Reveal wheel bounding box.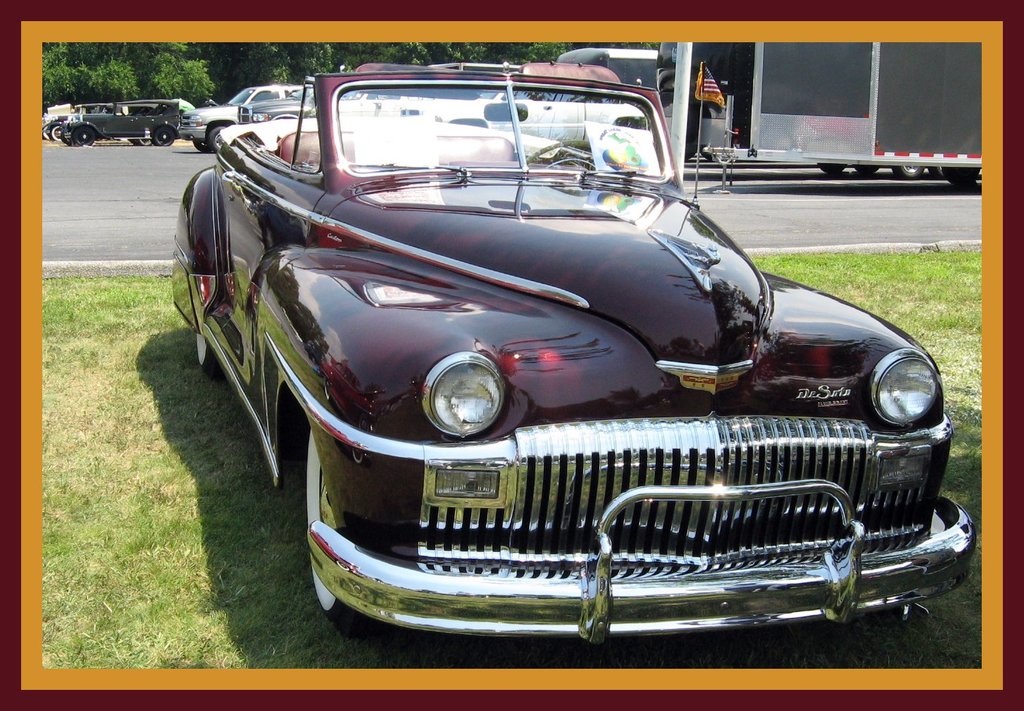
Revealed: rect(51, 126, 59, 140).
